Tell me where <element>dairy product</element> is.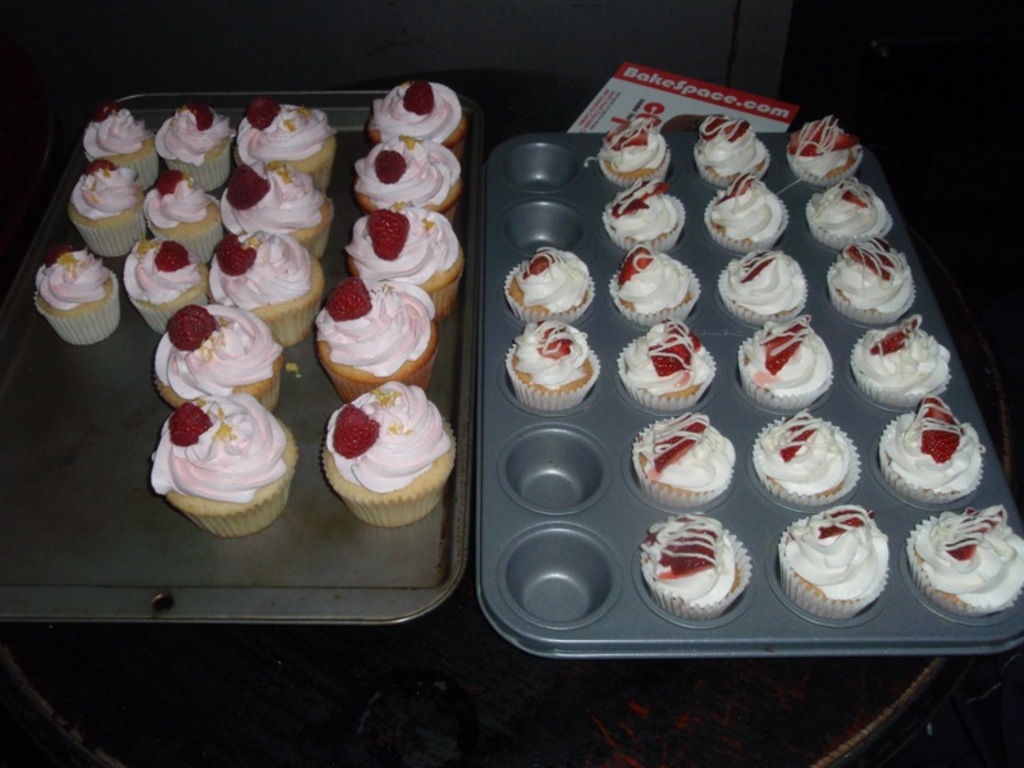
<element>dairy product</element> is at <region>156, 95, 236, 159</region>.
